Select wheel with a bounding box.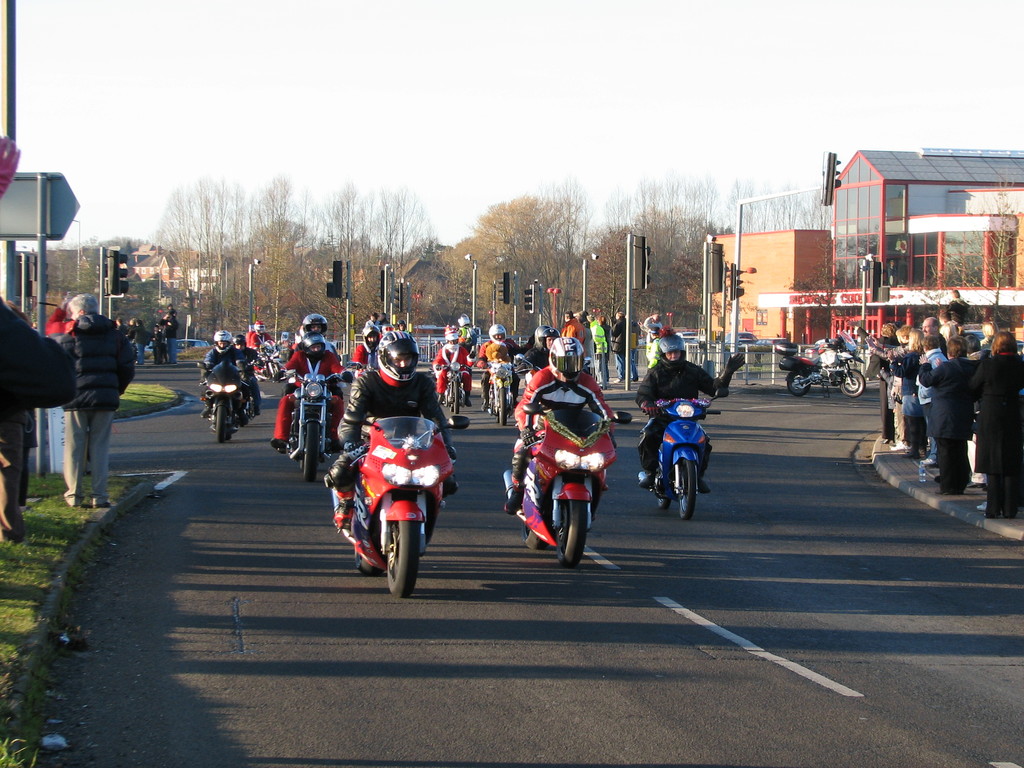
(left=303, top=426, right=324, bottom=484).
